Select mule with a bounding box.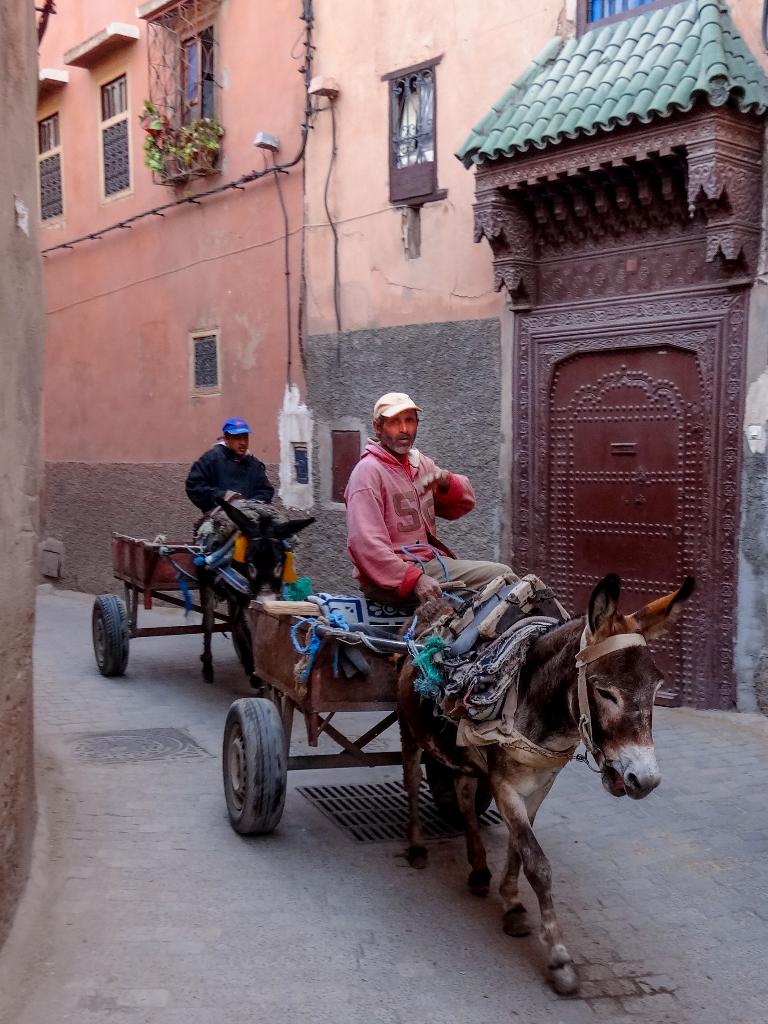
344 550 675 979.
